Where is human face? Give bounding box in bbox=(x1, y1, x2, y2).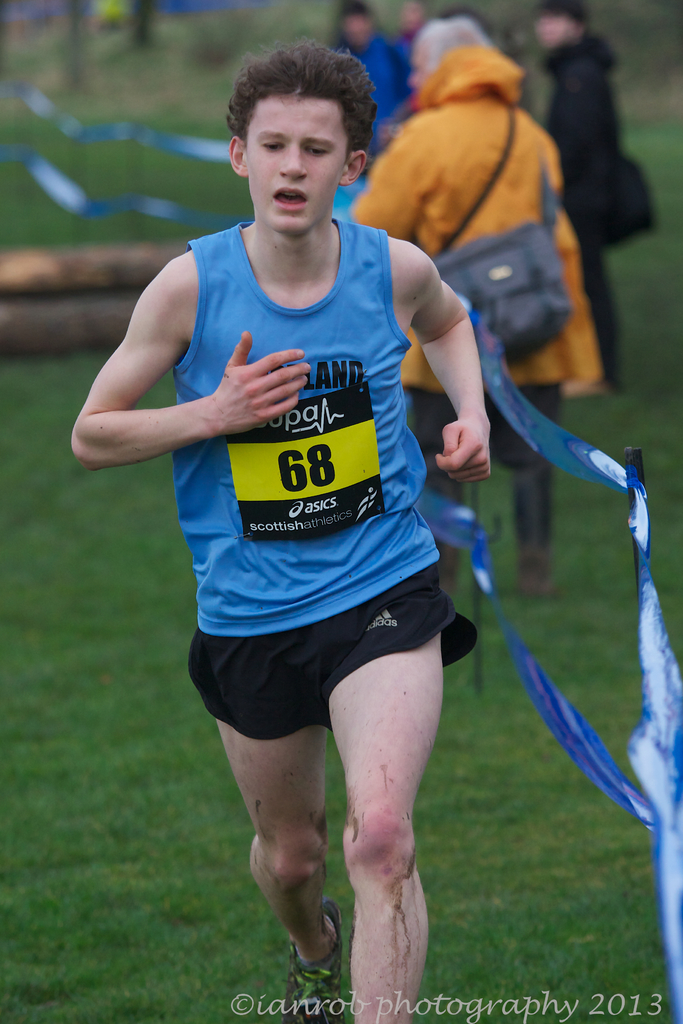
bbox=(243, 92, 345, 232).
